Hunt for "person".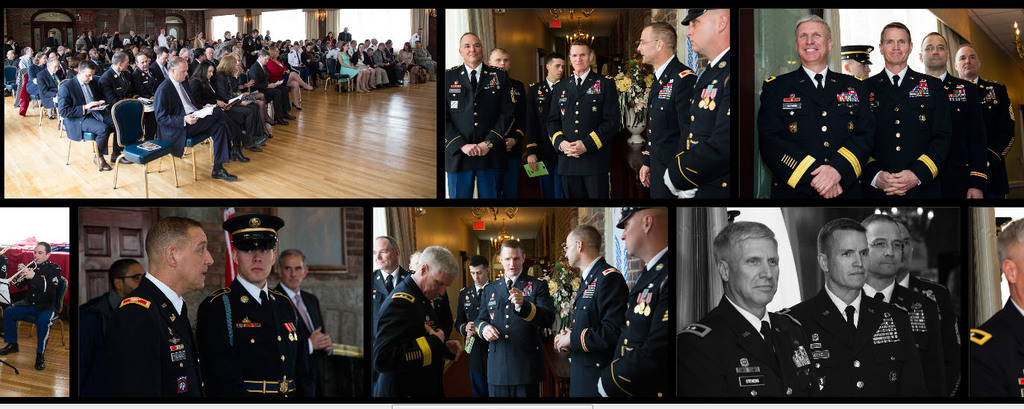
Hunted down at left=364, top=231, right=412, bottom=329.
